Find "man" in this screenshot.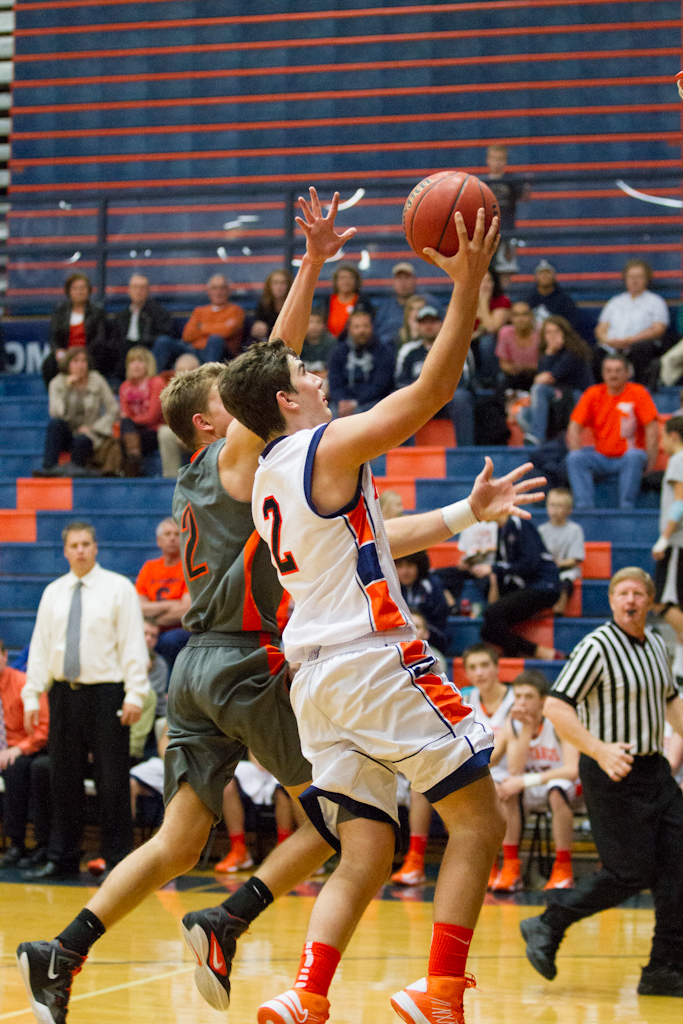
The bounding box for "man" is bbox=(591, 262, 673, 382).
